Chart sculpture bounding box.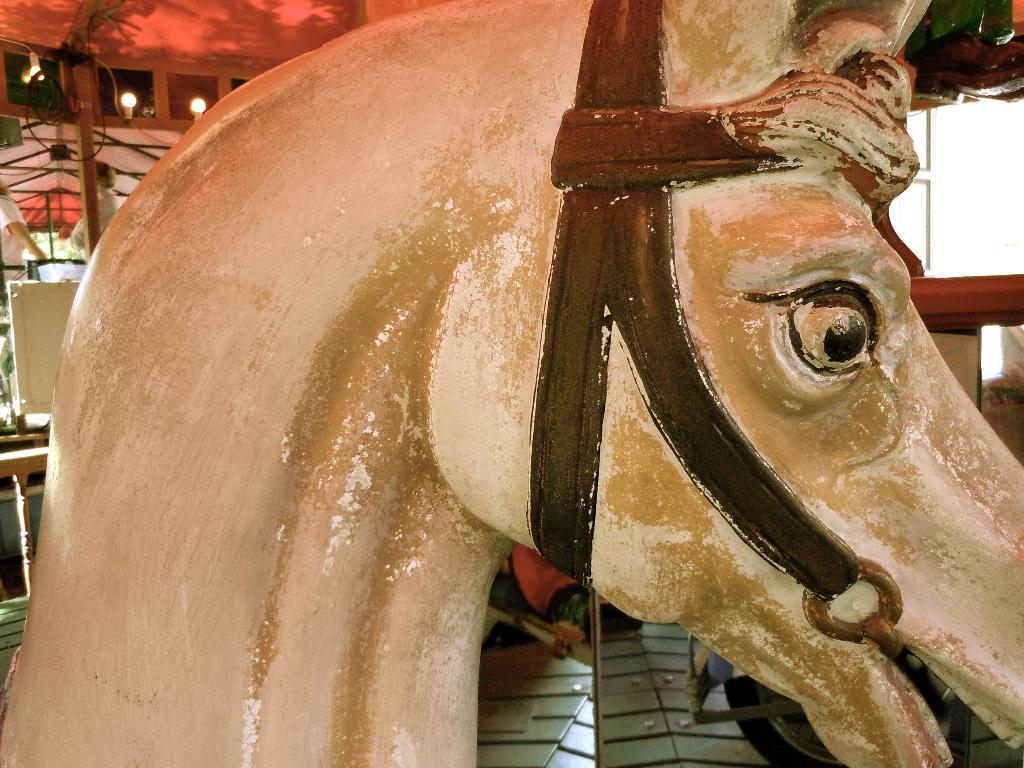
Charted: x1=40, y1=83, x2=1023, y2=767.
